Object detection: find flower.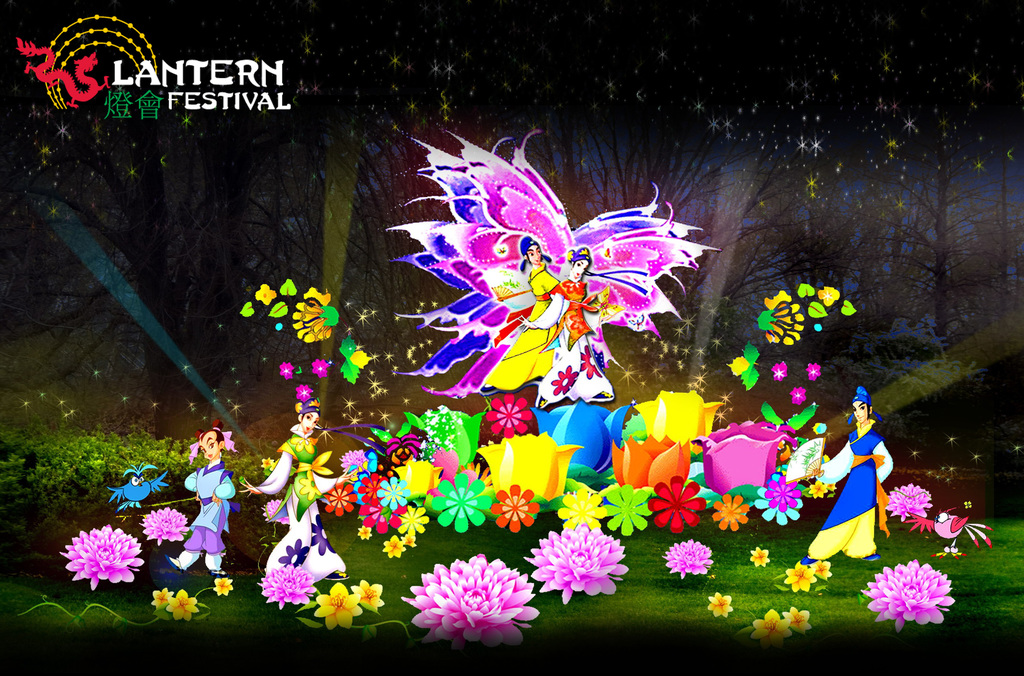
select_region(525, 524, 632, 599).
